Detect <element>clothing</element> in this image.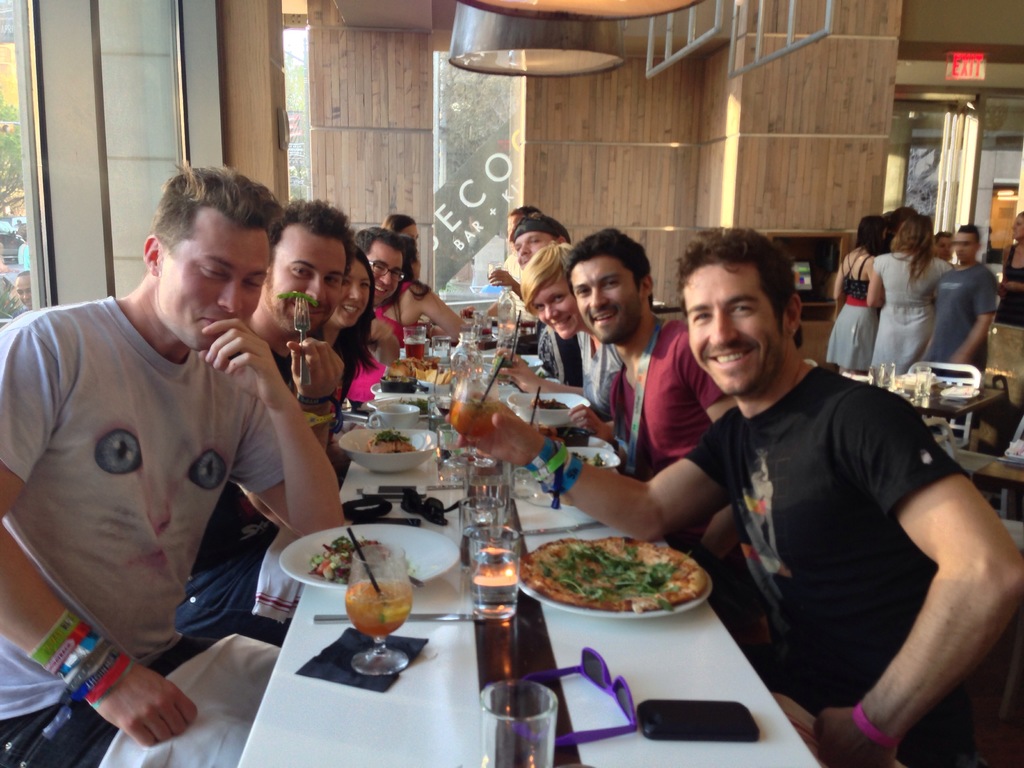
Detection: [left=927, top=253, right=995, bottom=376].
